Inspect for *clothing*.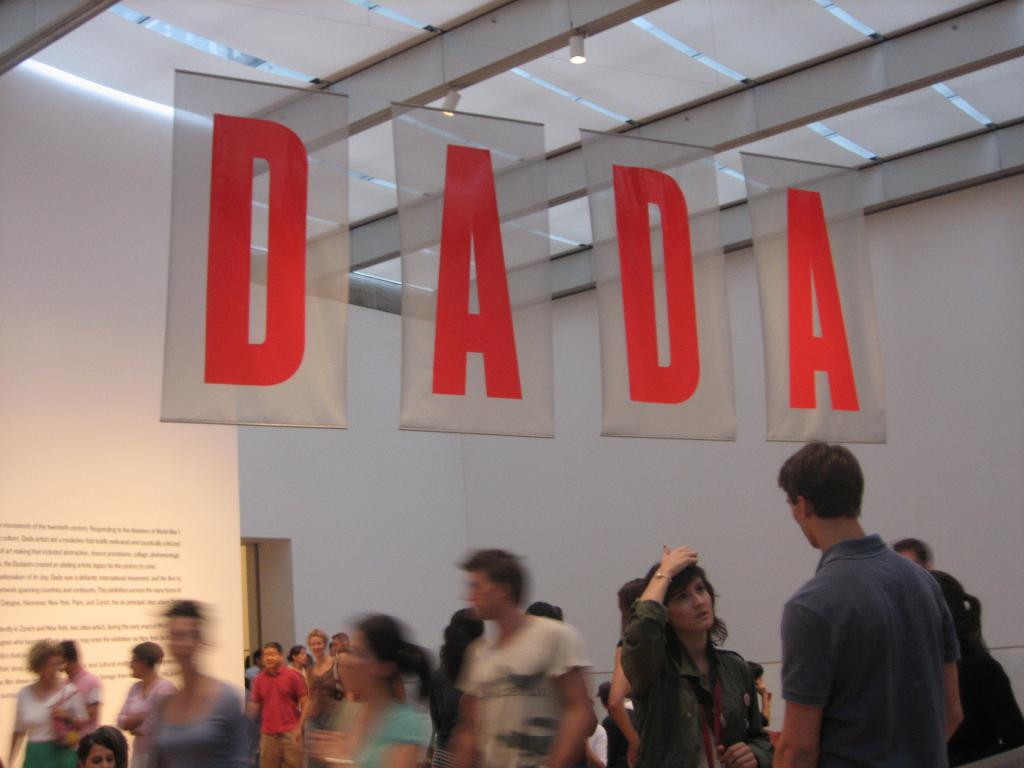
Inspection: (left=261, top=733, right=297, bottom=762).
